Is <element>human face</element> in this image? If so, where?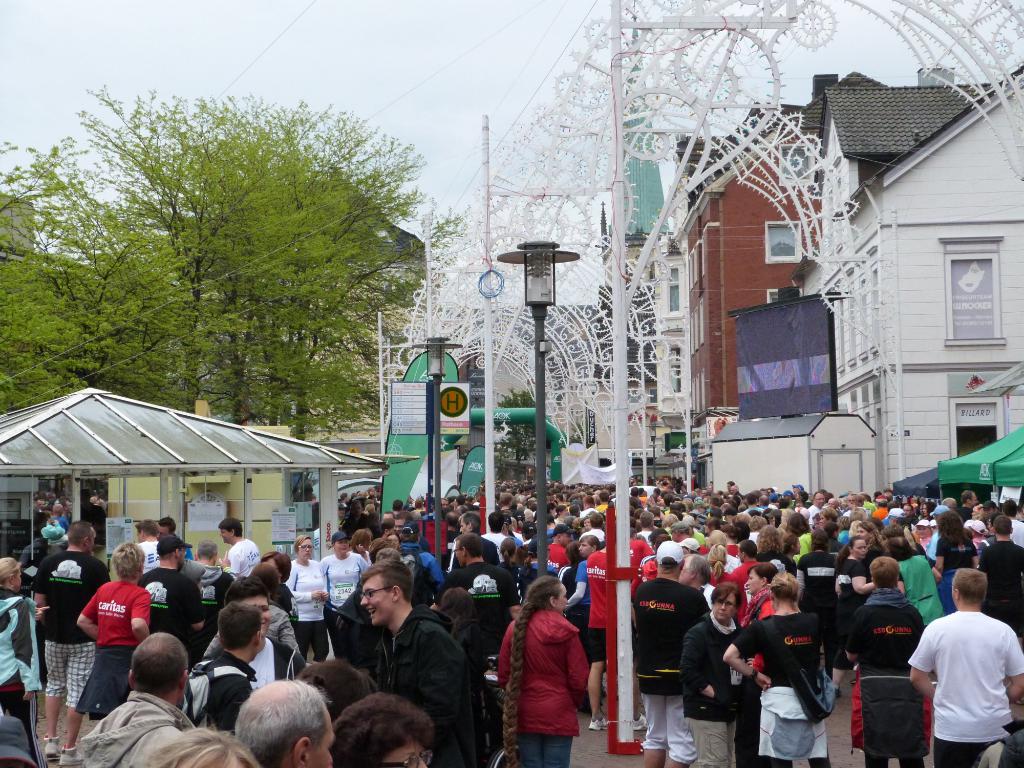
Yes, at 245, 598, 271, 636.
